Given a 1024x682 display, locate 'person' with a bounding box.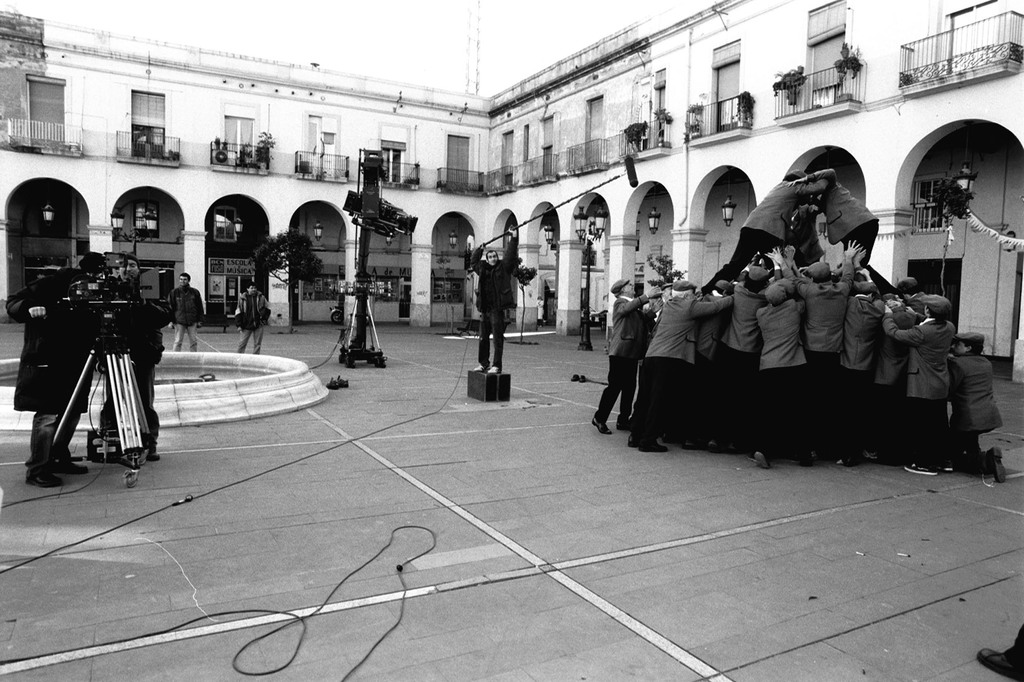
Located: (97,253,168,463).
